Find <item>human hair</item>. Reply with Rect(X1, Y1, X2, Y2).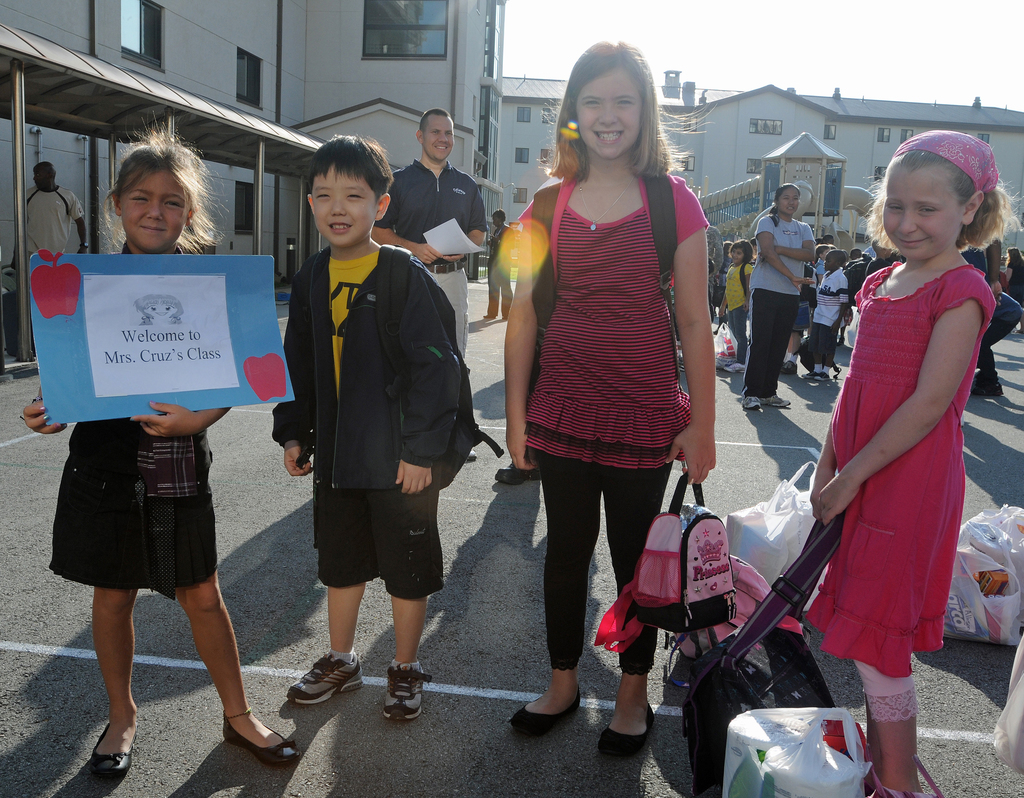
Rect(845, 148, 1023, 258).
